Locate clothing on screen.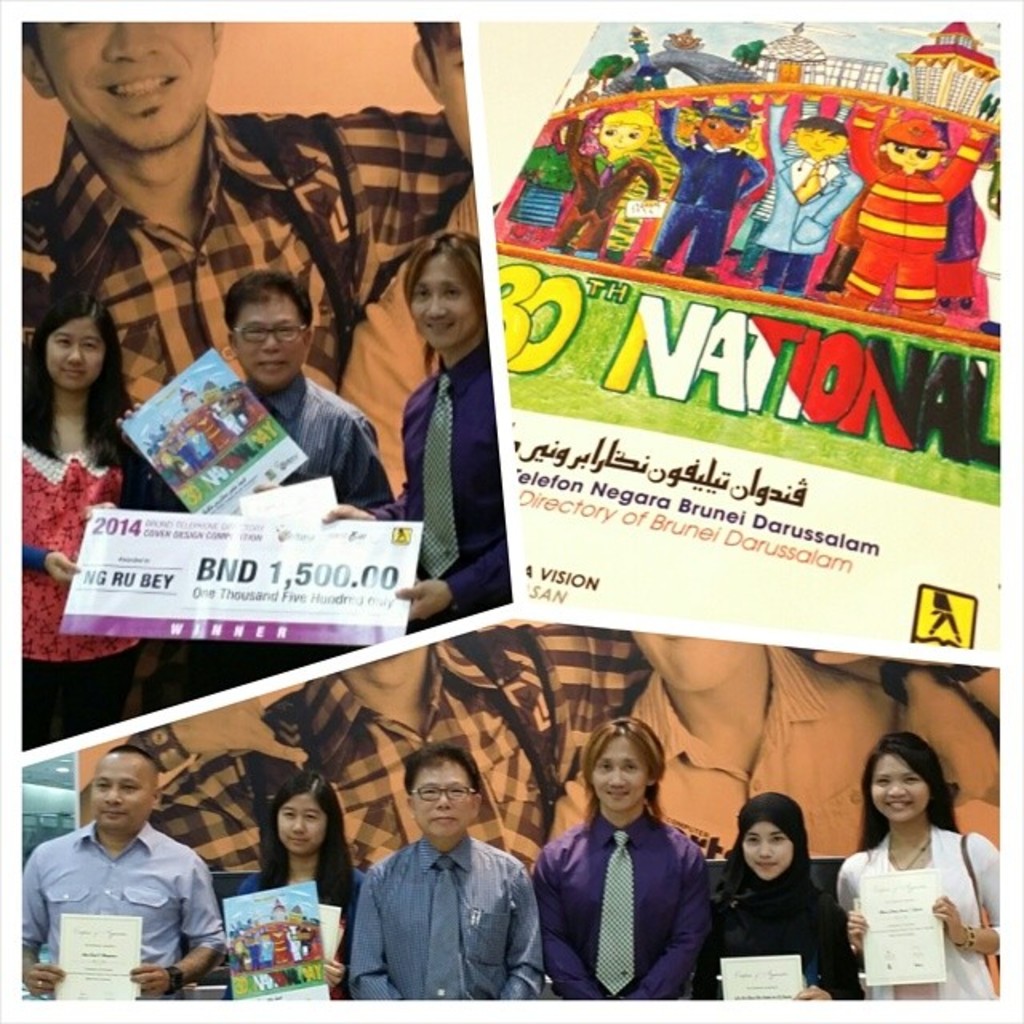
On screen at bbox=[16, 107, 477, 408].
